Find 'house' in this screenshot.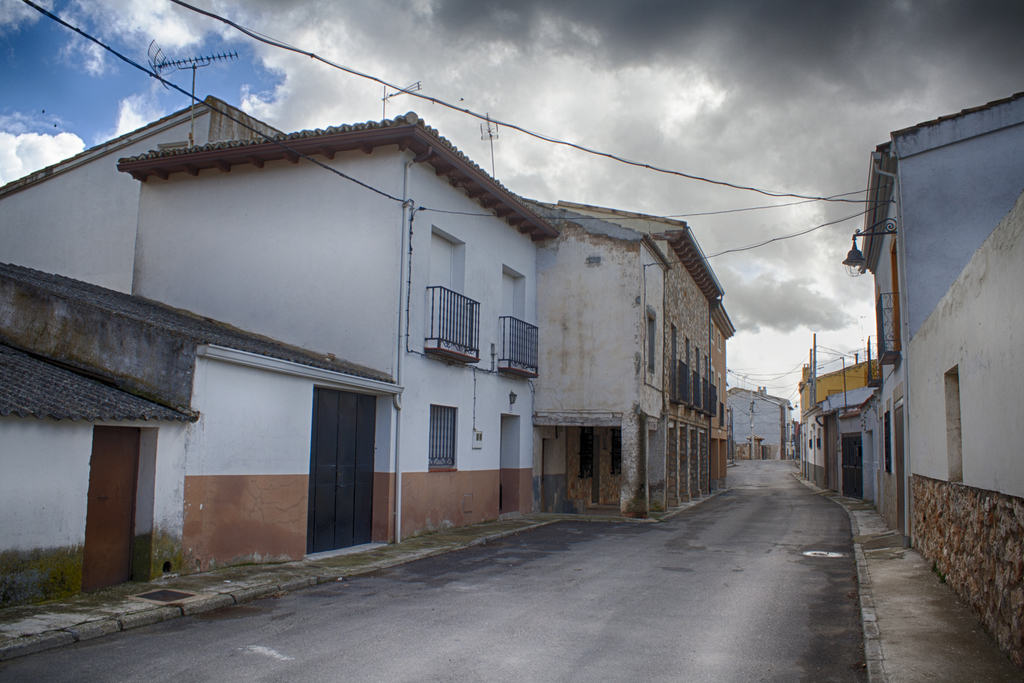
The bounding box for 'house' is (x1=509, y1=191, x2=671, y2=525).
